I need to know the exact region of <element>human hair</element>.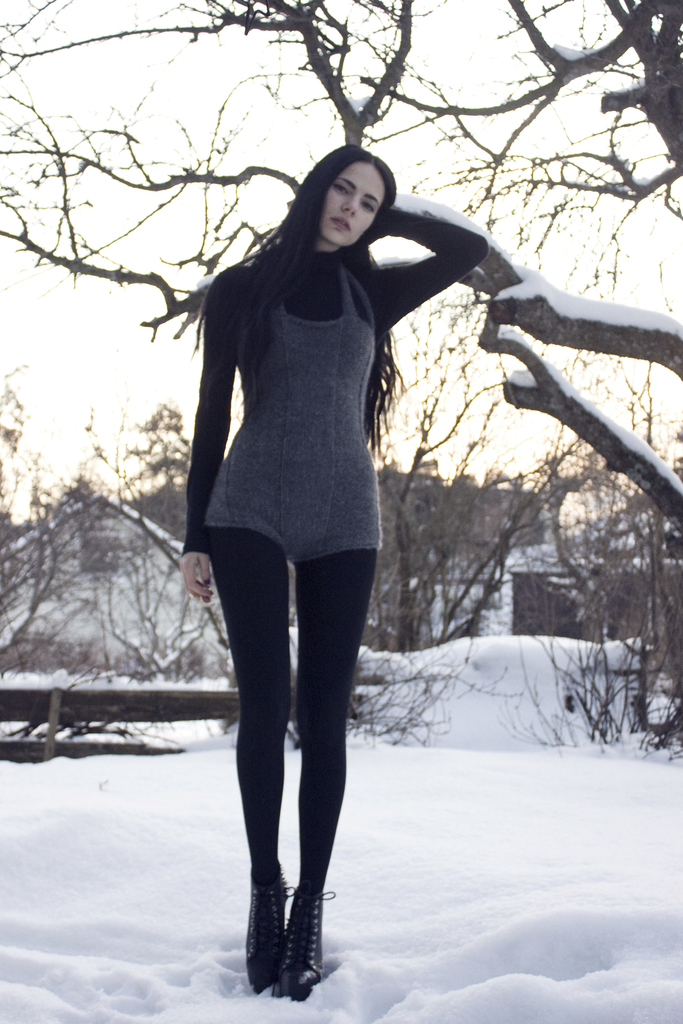
Region: 217/140/410/414.
